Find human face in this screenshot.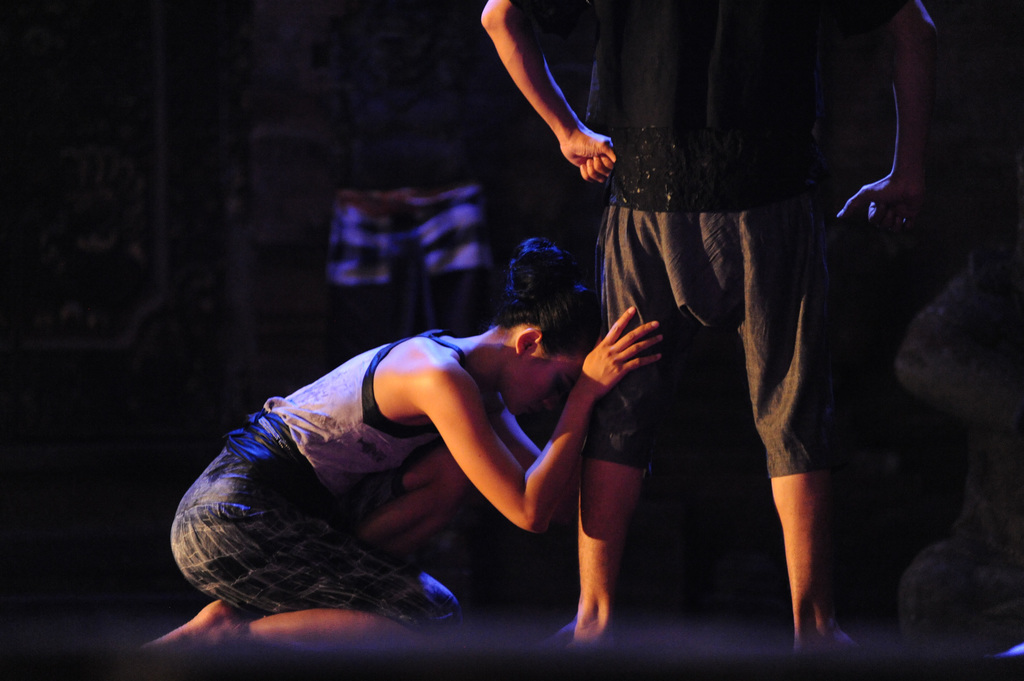
The bounding box for human face is (514,346,580,413).
